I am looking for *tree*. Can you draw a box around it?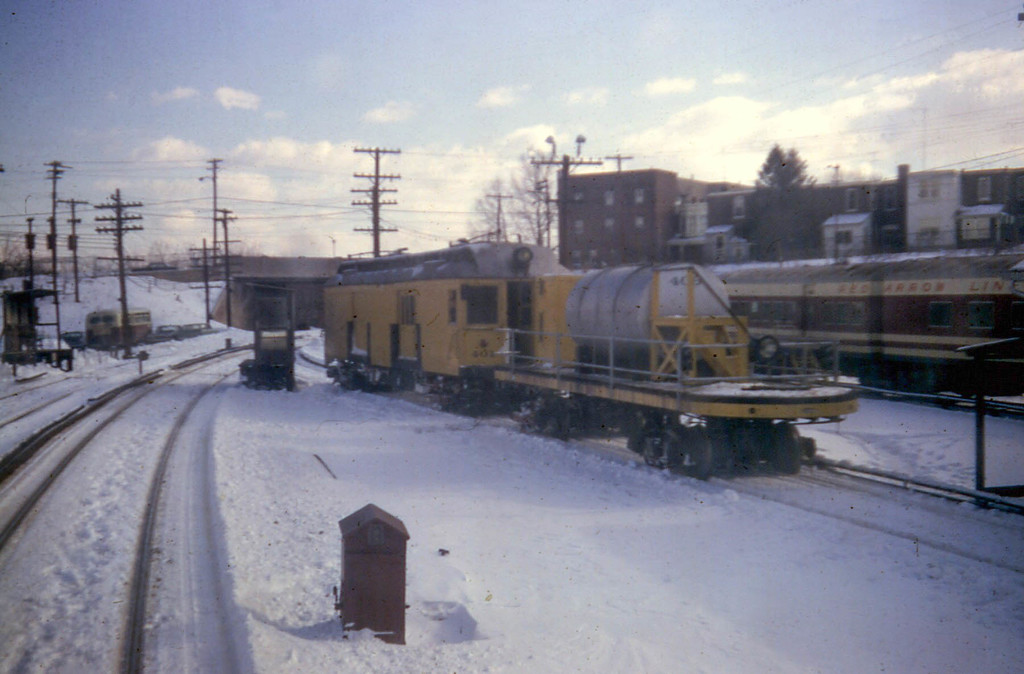
Sure, the bounding box is 0 231 31 276.
